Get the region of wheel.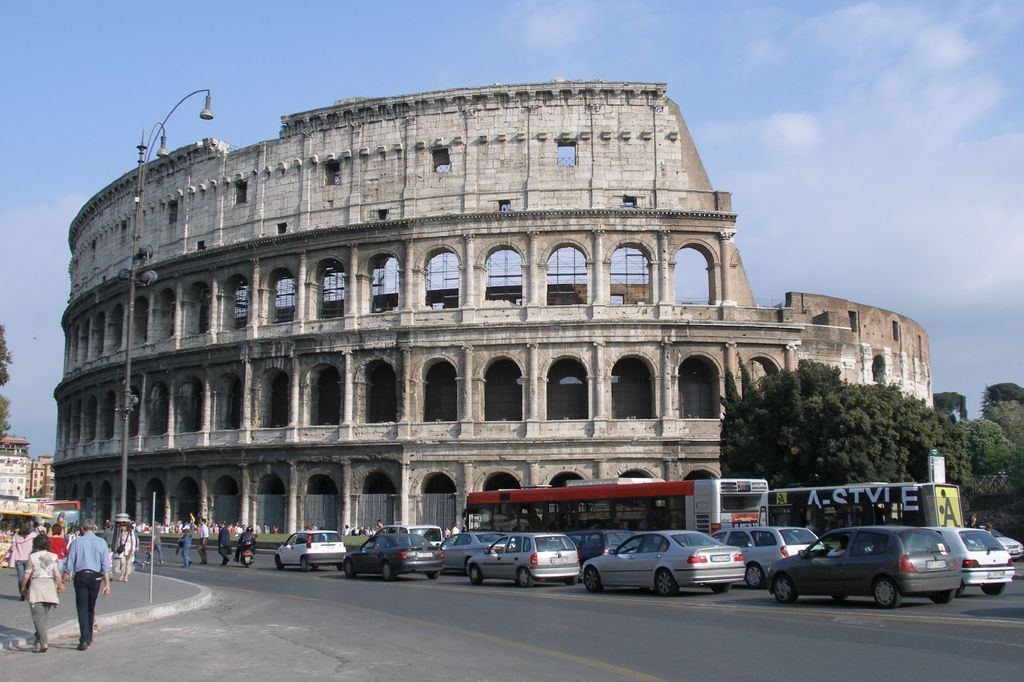
pyautogui.locateOnScreen(958, 582, 963, 597).
